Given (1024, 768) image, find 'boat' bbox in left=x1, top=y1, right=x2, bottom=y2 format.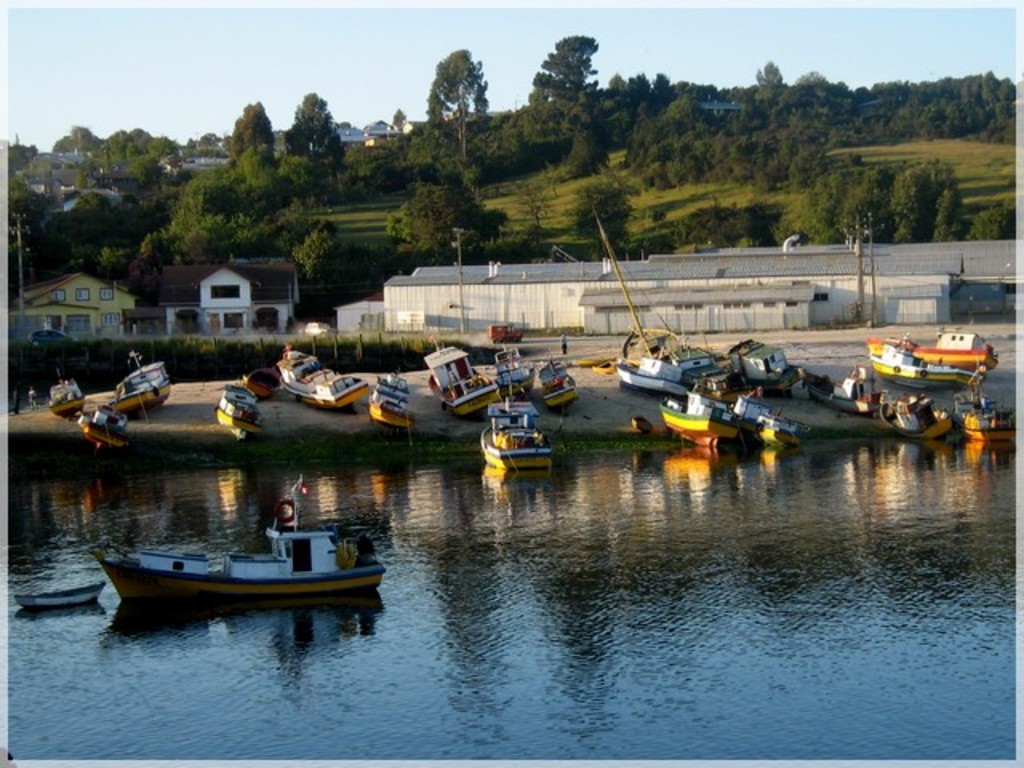
left=482, top=387, right=554, bottom=477.
